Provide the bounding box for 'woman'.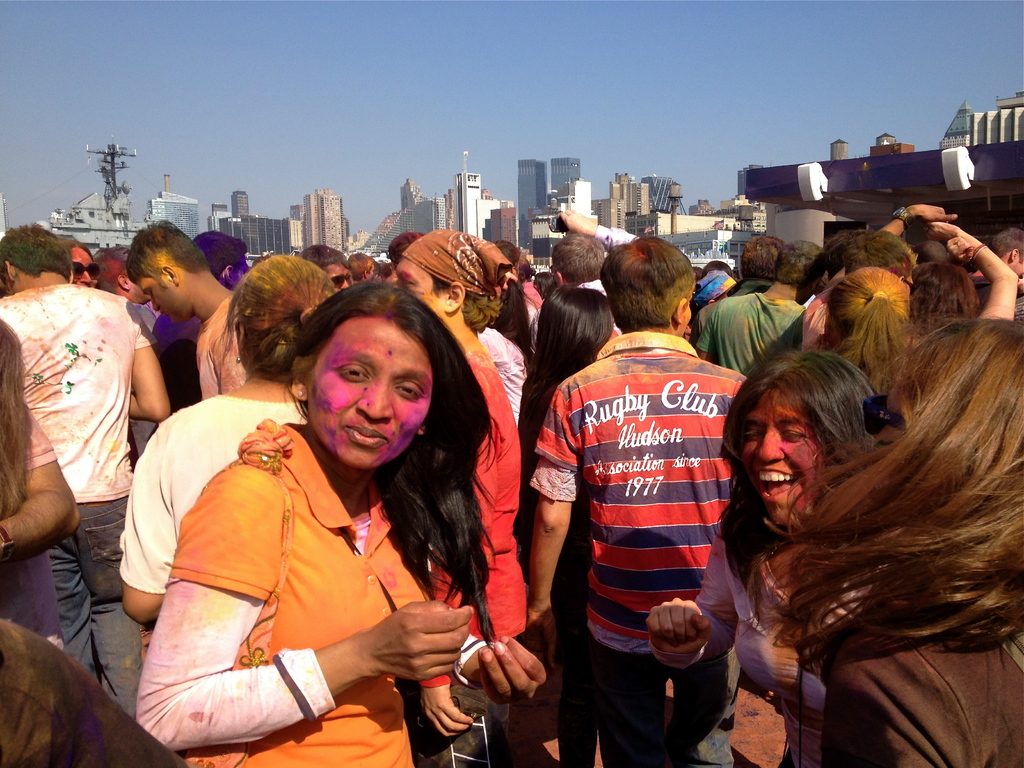
(520, 282, 614, 767).
